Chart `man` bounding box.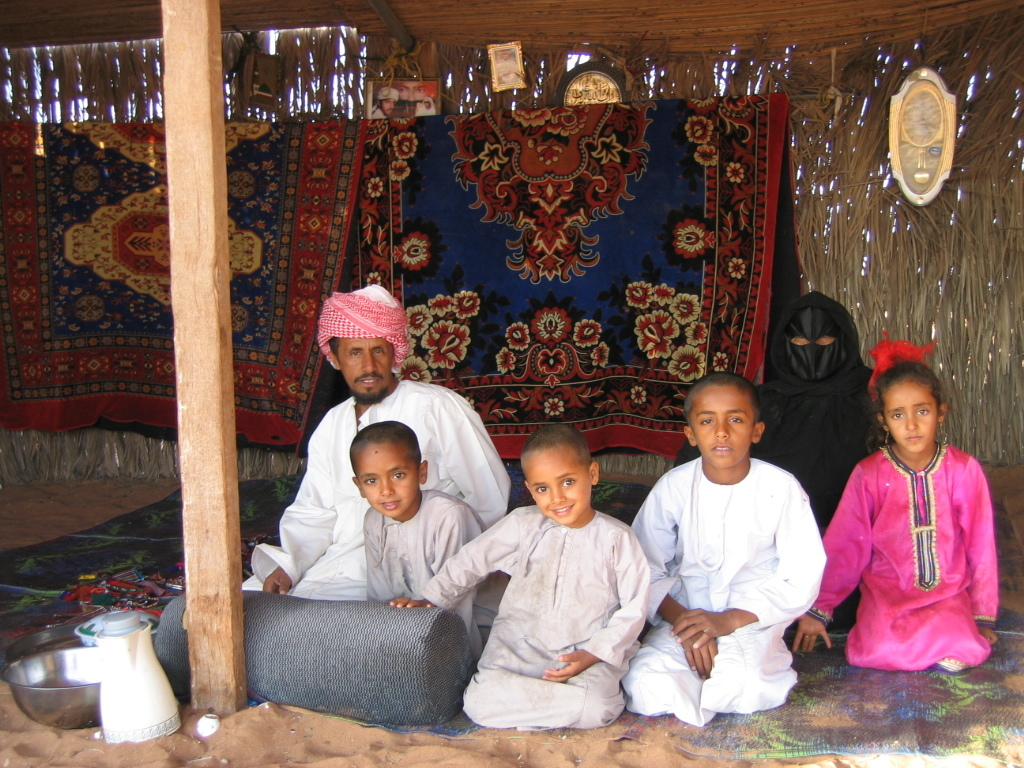
Charted: box=[626, 362, 840, 730].
